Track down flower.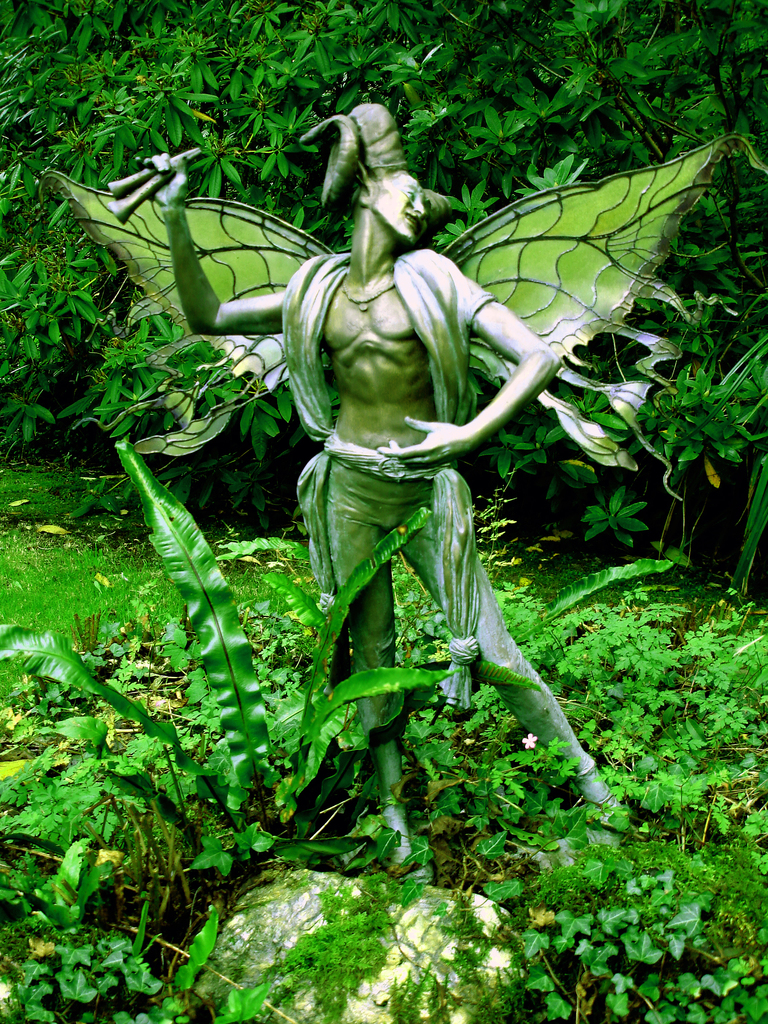
Tracked to rect(522, 732, 537, 748).
